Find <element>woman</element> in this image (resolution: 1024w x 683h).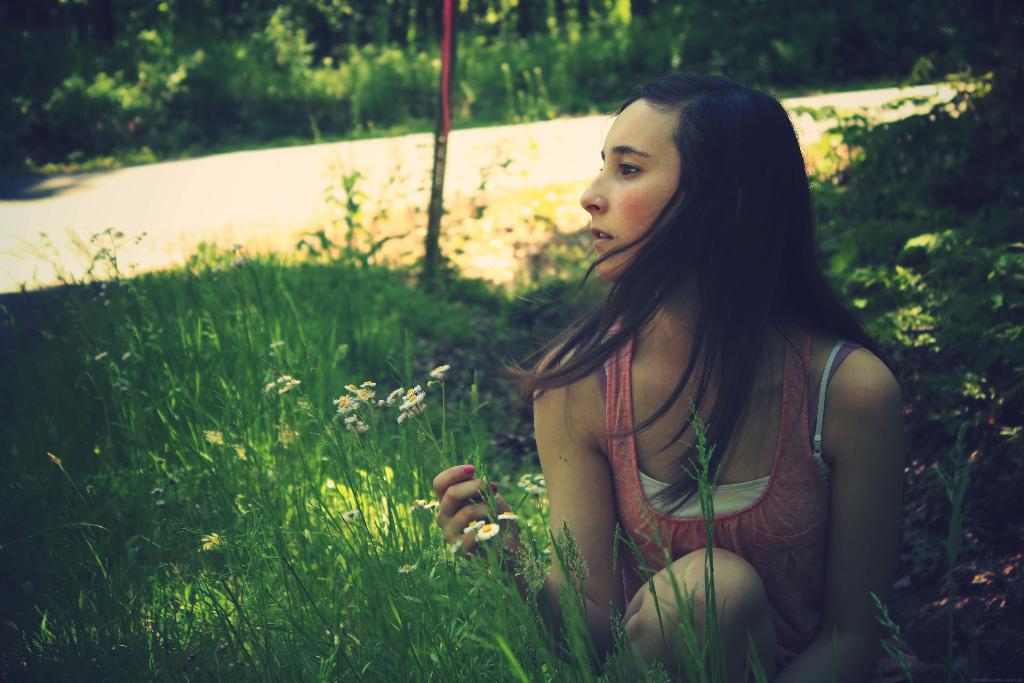
region(416, 70, 968, 682).
